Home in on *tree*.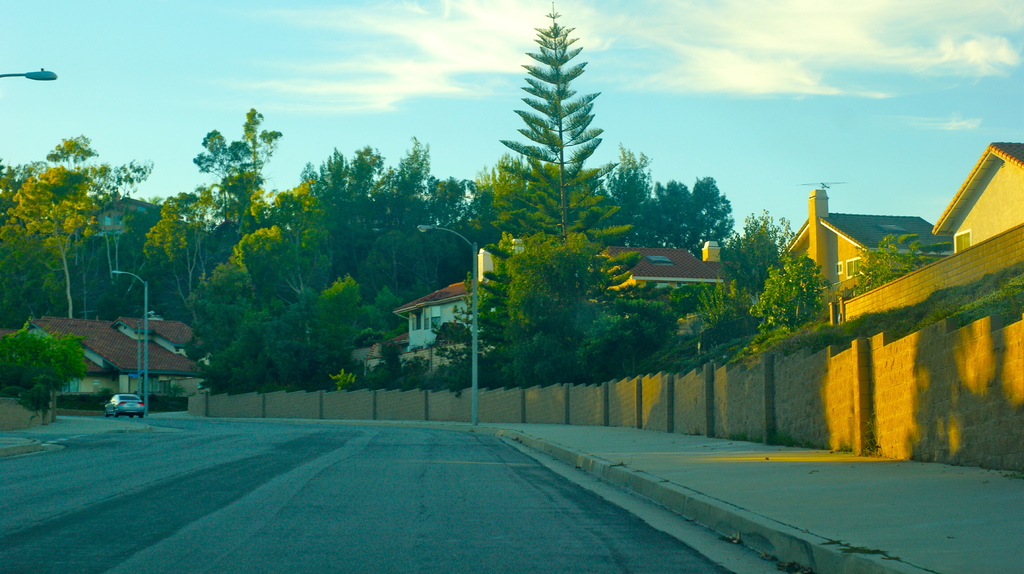
Homed in at <region>468, 0, 654, 392</region>.
